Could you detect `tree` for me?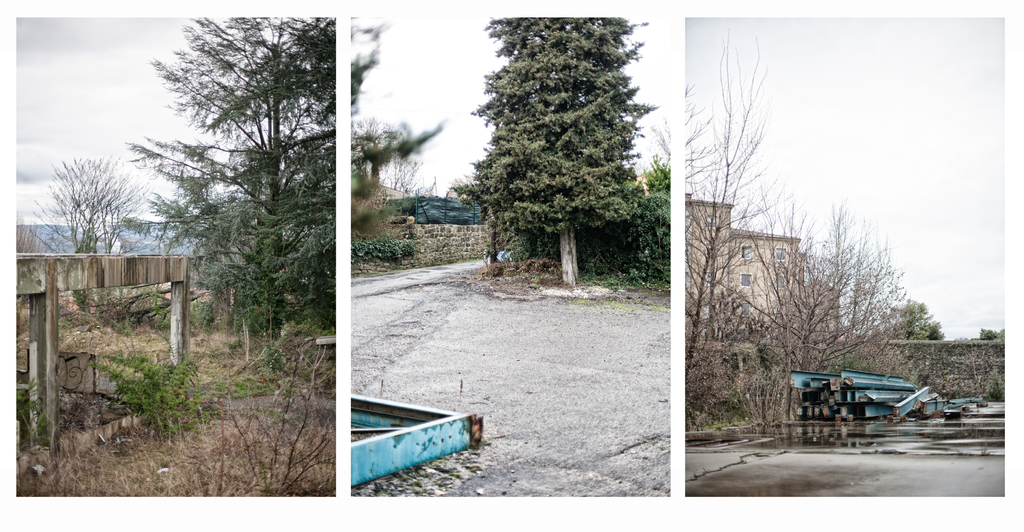
Detection result: (left=682, top=29, right=792, bottom=386).
